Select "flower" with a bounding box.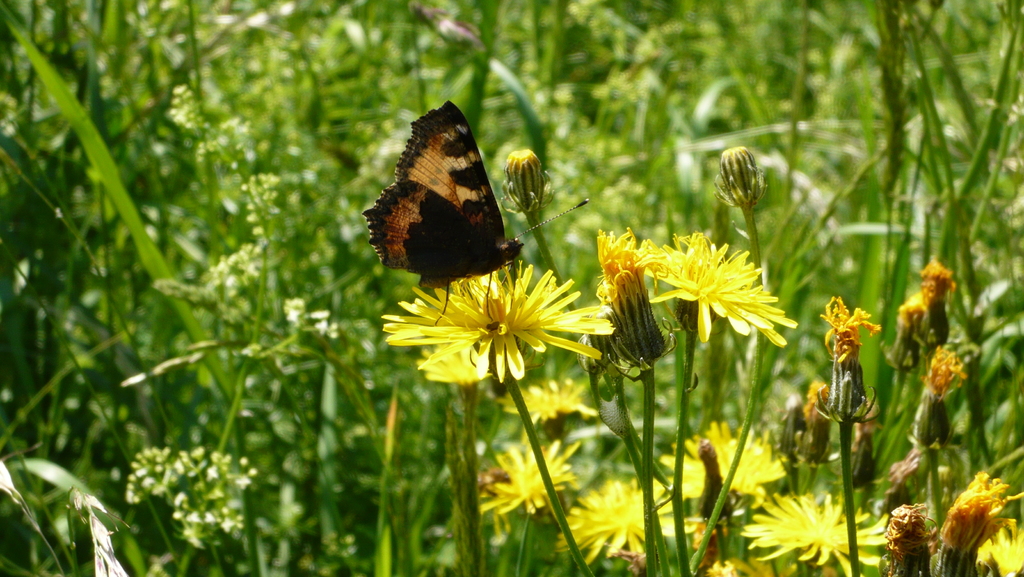
<bbox>379, 248, 620, 383</bbox>.
